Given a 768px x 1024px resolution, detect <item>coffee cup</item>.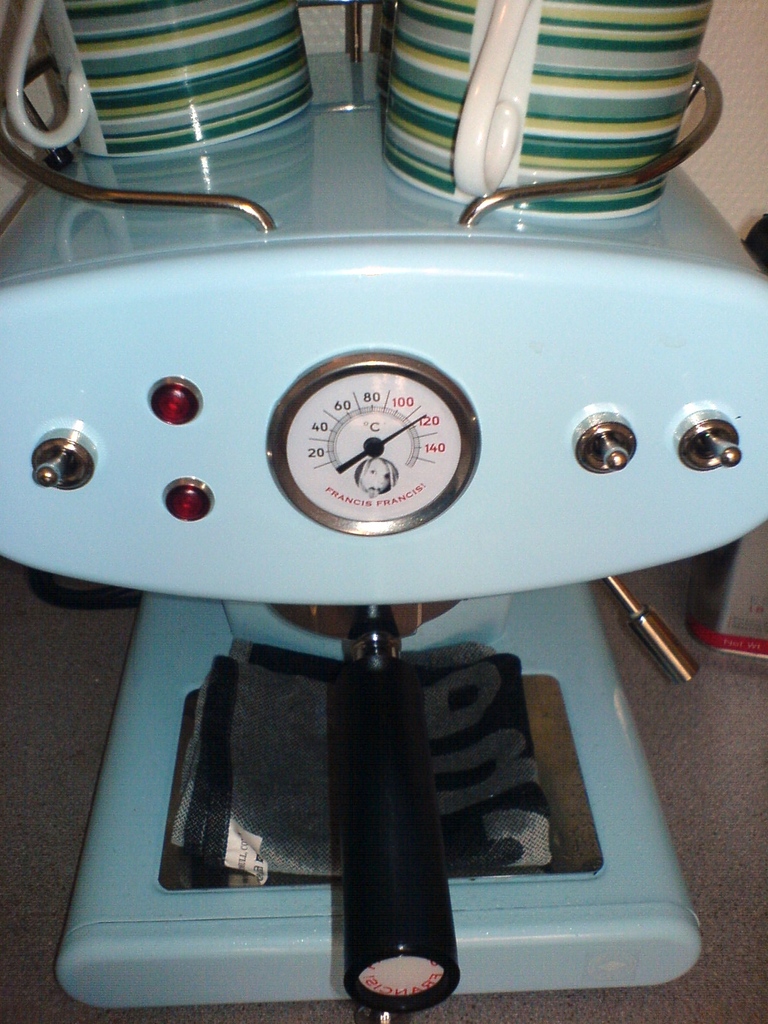
[6,0,314,163].
